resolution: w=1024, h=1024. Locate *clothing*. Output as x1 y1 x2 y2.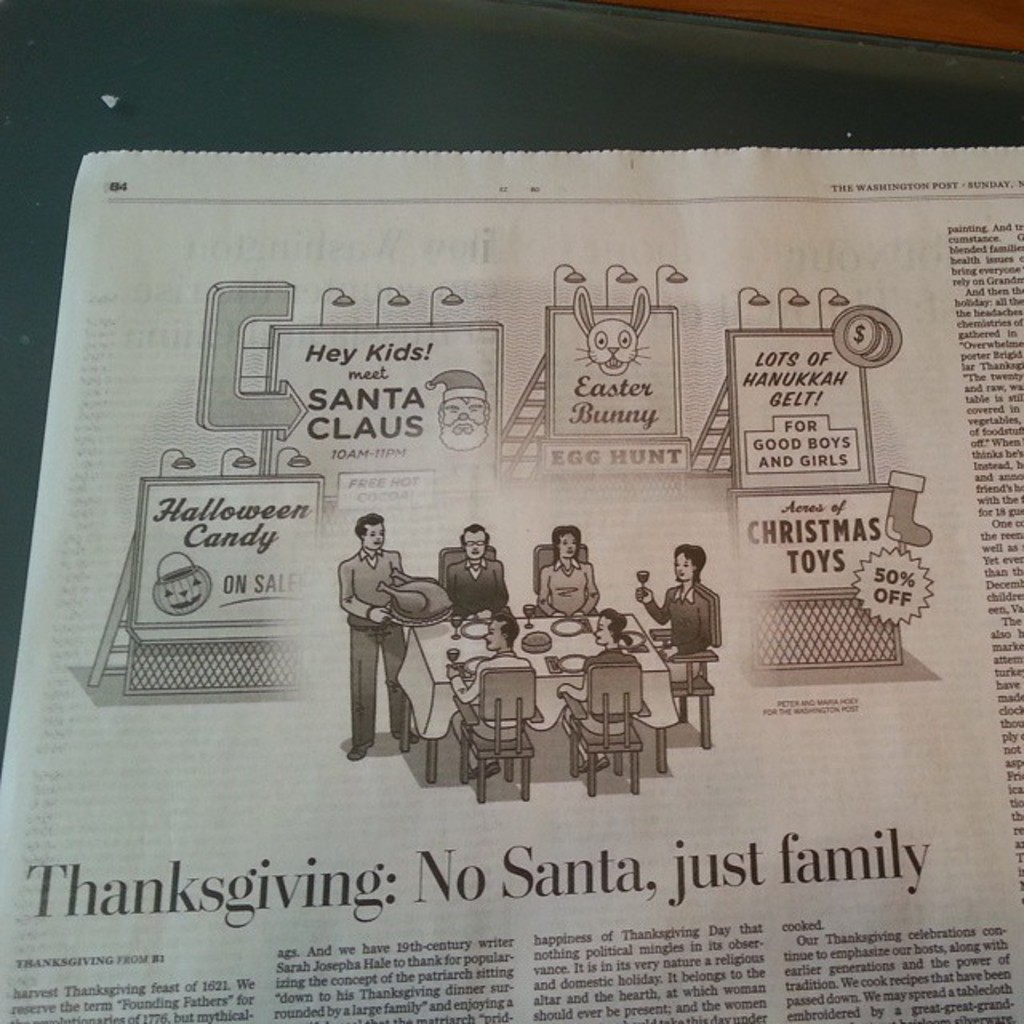
645 552 742 707.
